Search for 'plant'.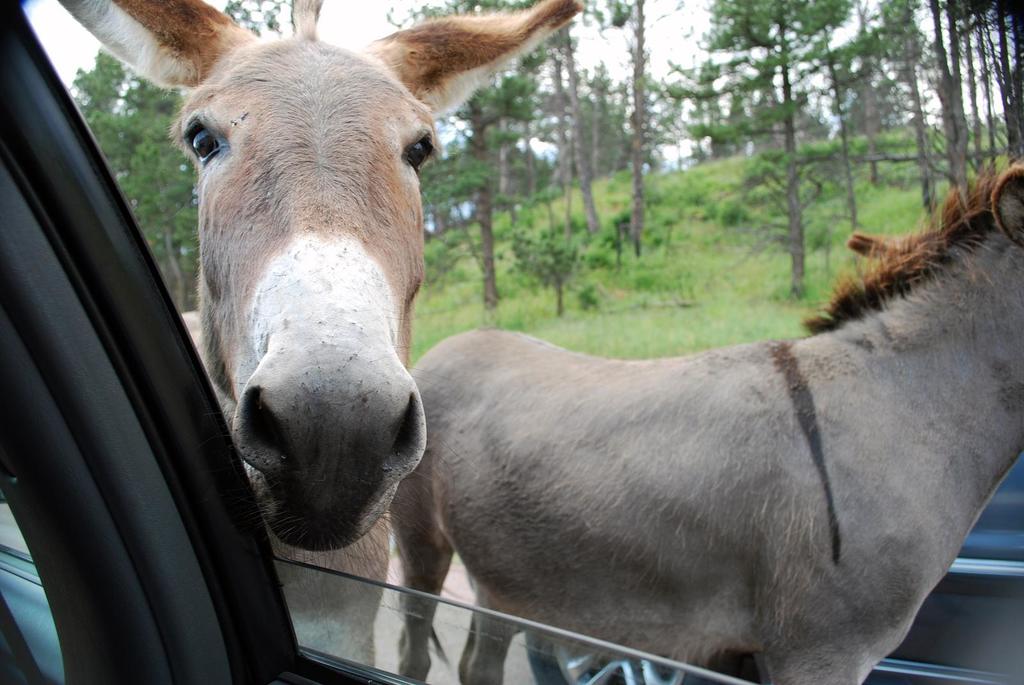
Found at box=[405, 148, 1000, 360].
